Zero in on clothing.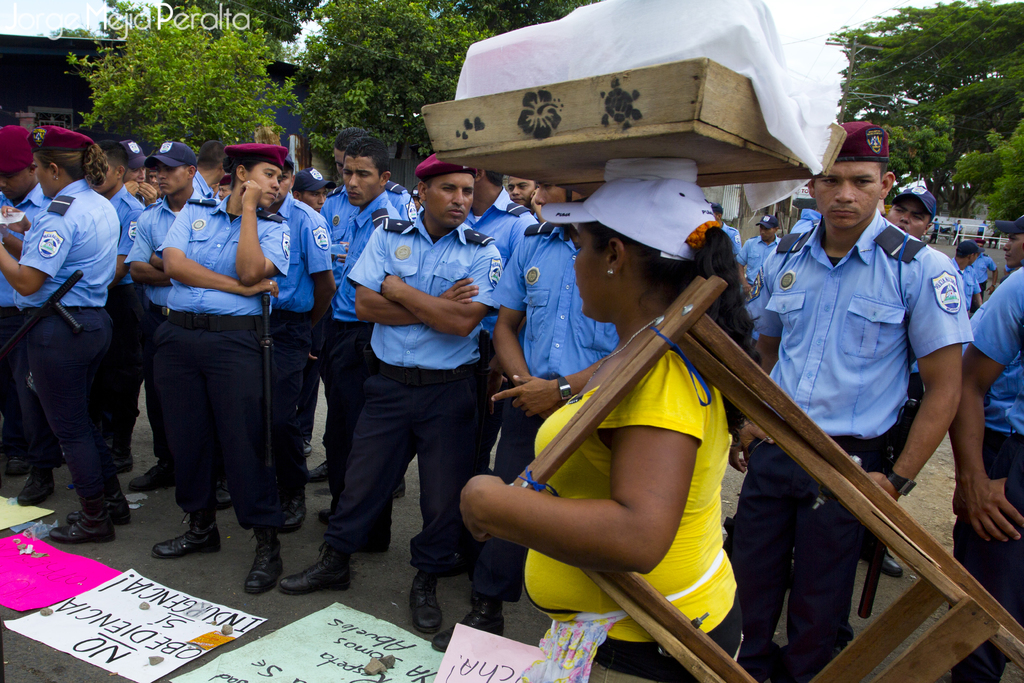
Zeroed in: (x1=11, y1=172, x2=132, y2=512).
